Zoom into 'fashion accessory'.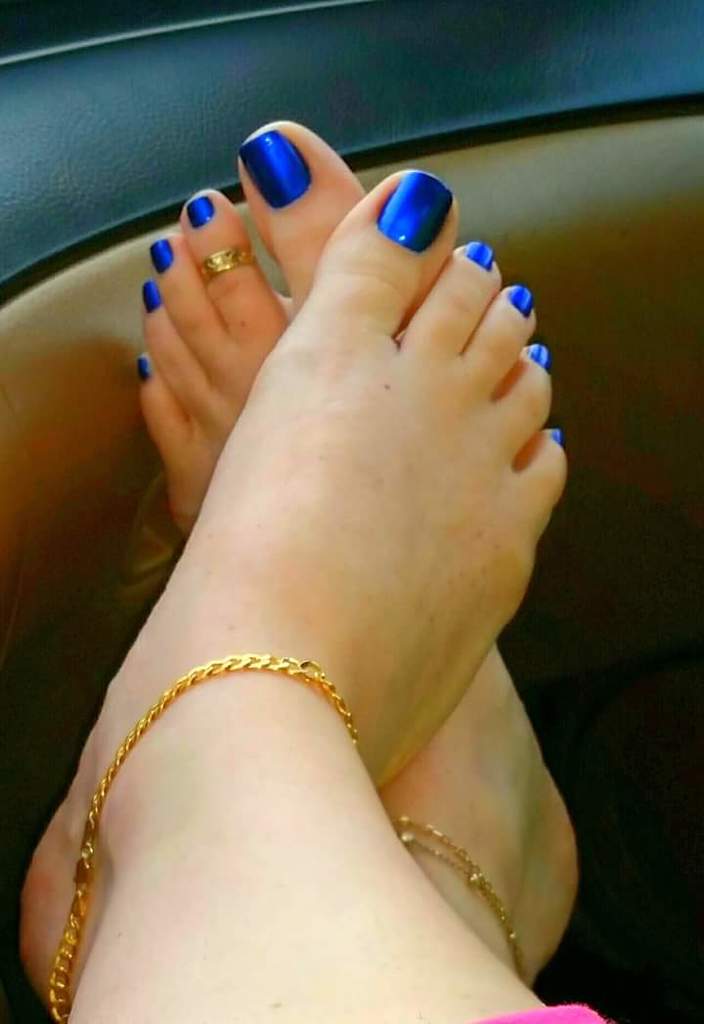
Zoom target: [235, 130, 314, 204].
